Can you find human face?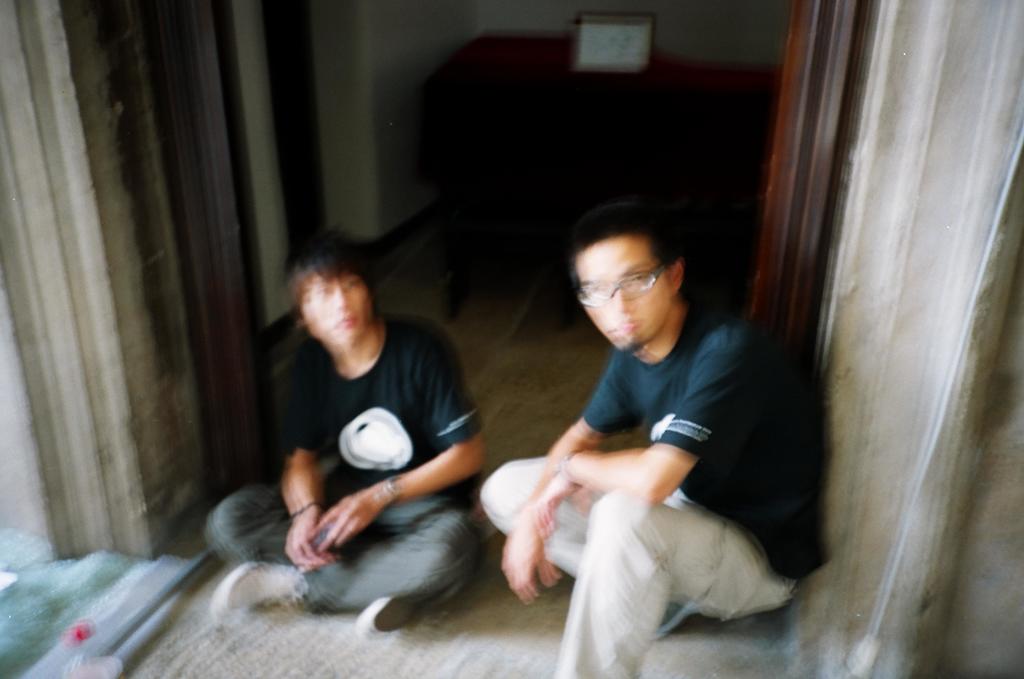
Yes, bounding box: {"left": 582, "top": 240, "right": 673, "bottom": 351}.
